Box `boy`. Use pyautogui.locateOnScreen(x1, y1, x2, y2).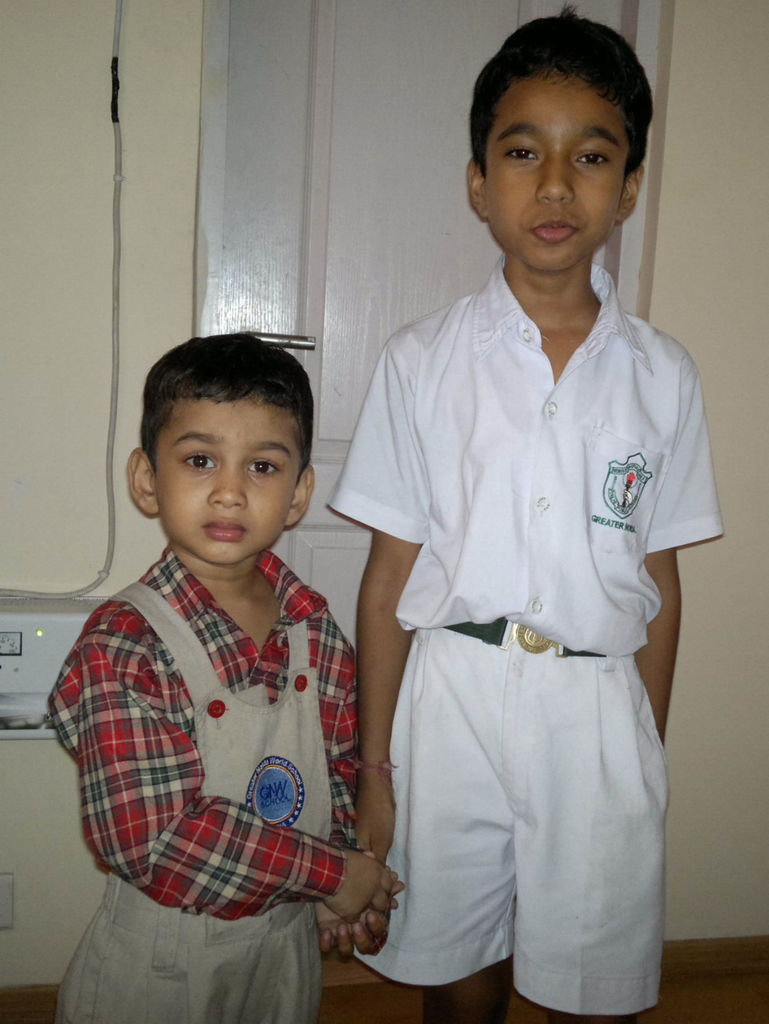
pyautogui.locateOnScreen(71, 303, 381, 1003).
